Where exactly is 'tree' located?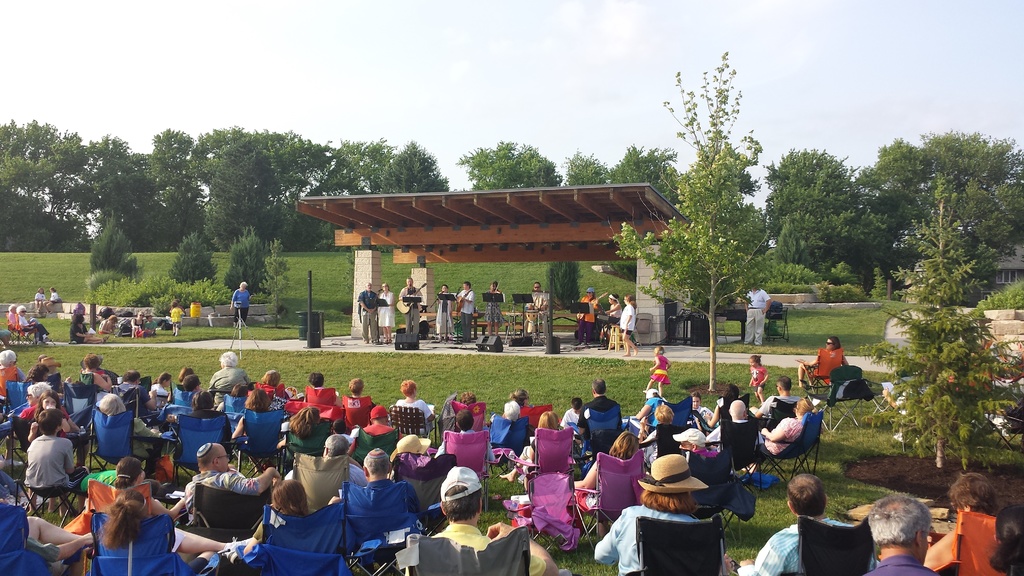
Its bounding box is select_region(614, 51, 781, 394).
